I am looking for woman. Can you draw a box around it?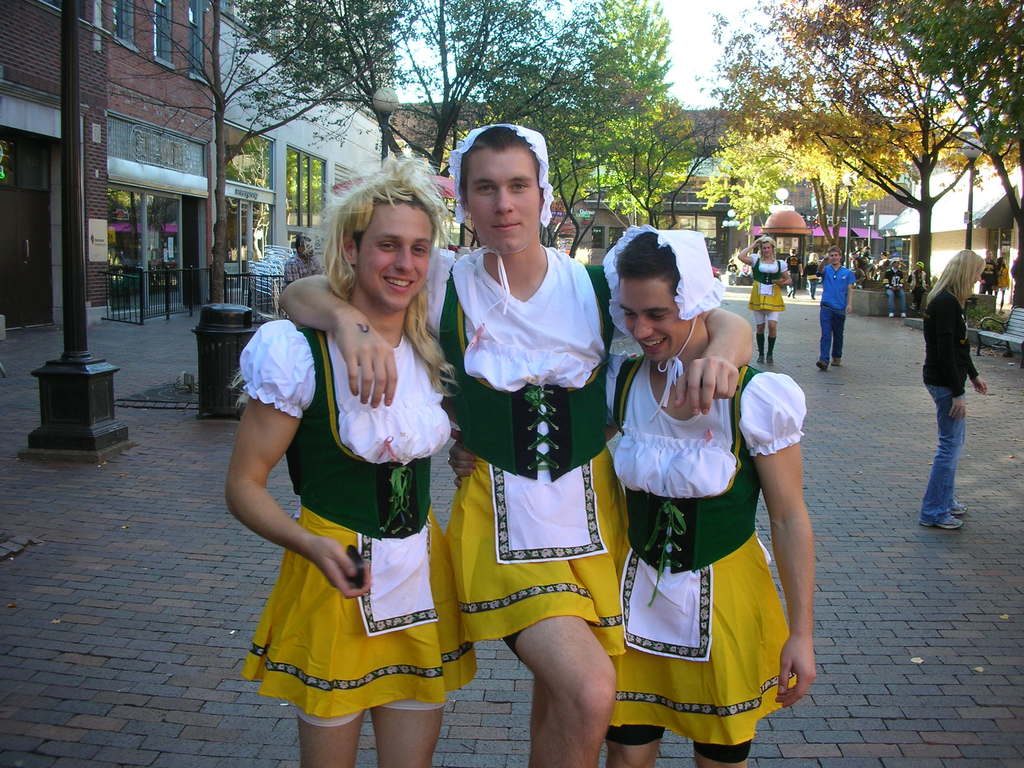
Sure, the bounding box is BBox(856, 245, 872, 291).
